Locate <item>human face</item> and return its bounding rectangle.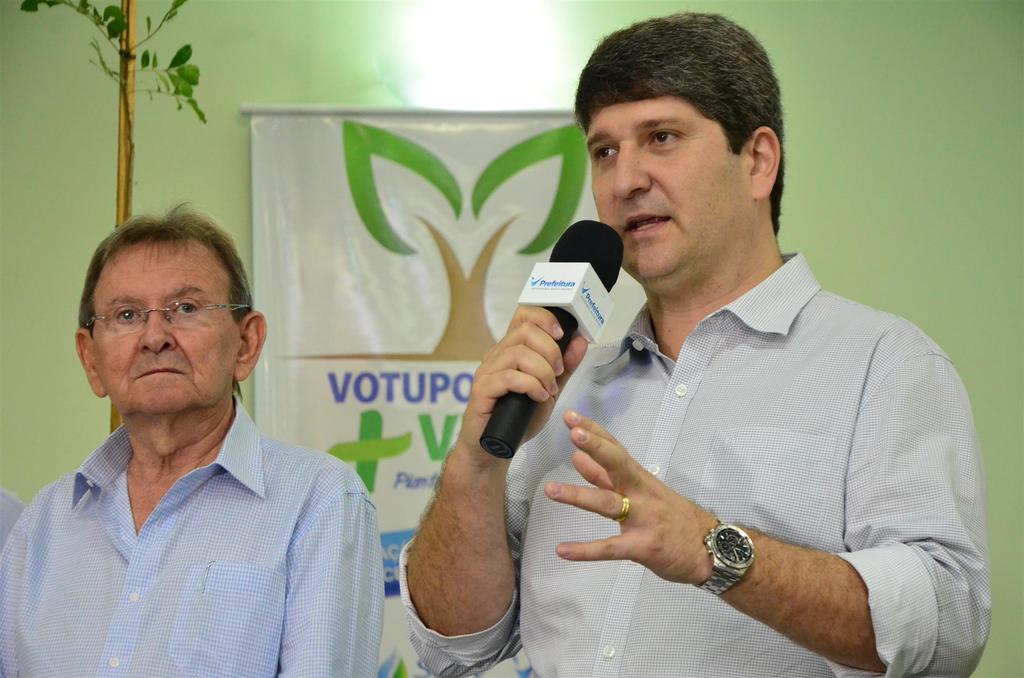
x1=92 y1=239 x2=243 y2=416.
